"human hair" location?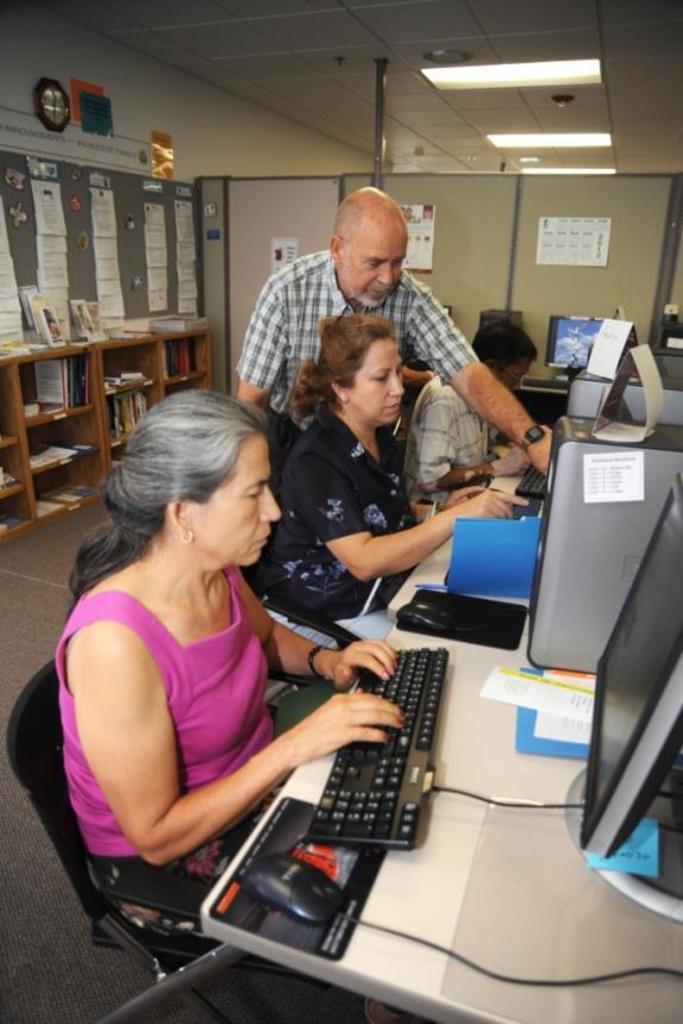
box(470, 317, 539, 377)
